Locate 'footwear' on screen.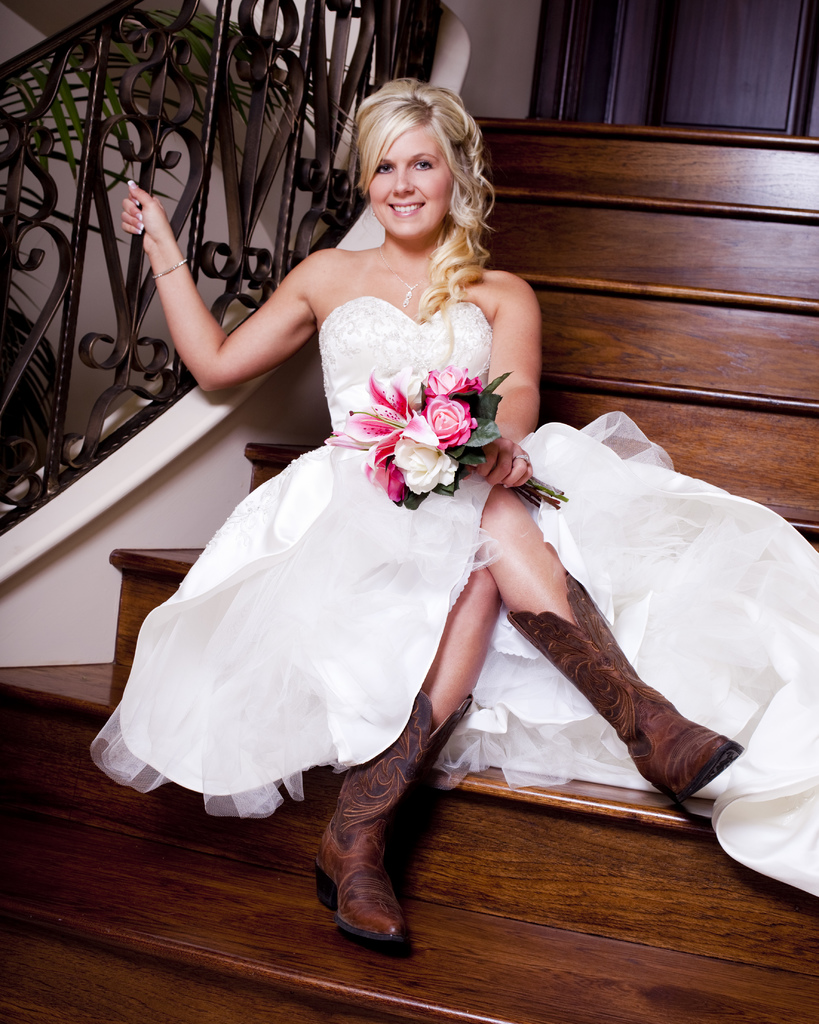
On screen at [302,683,479,952].
